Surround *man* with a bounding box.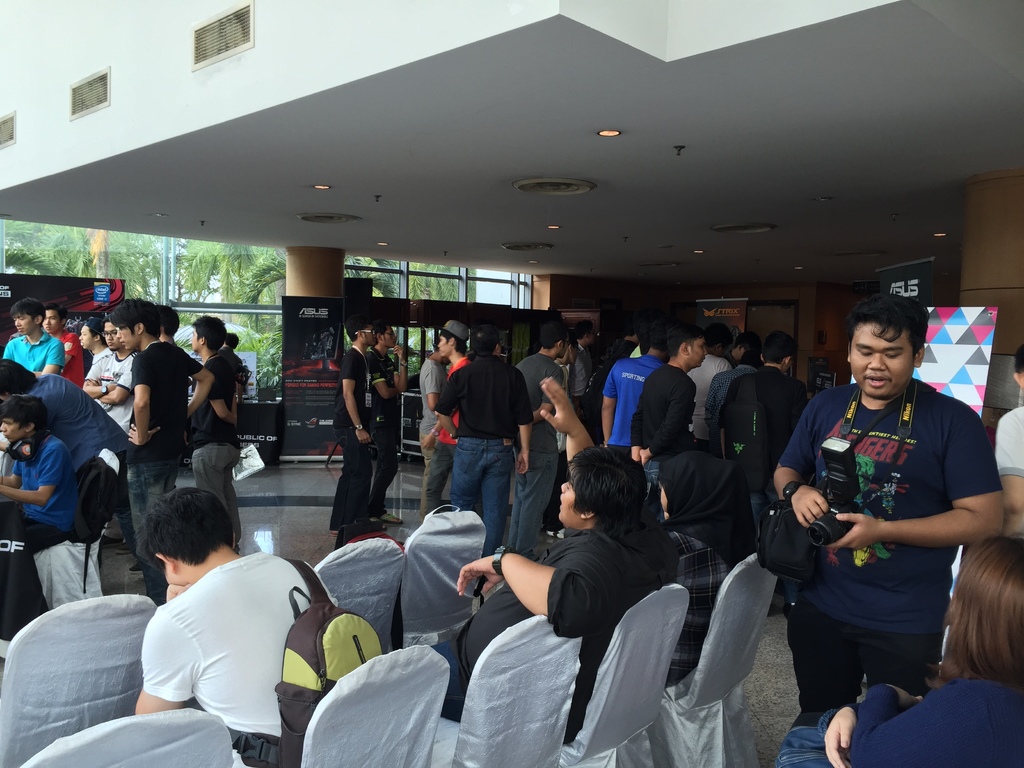
crop(417, 342, 456, 518).
